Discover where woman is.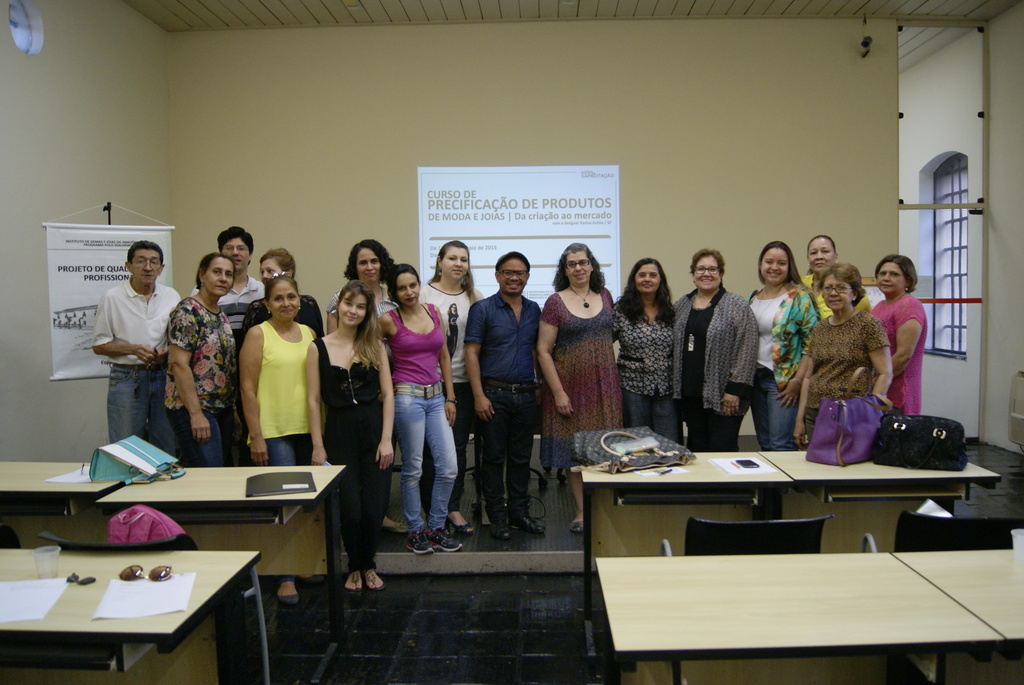
Discovered at box(790, 262, 895, 449).
